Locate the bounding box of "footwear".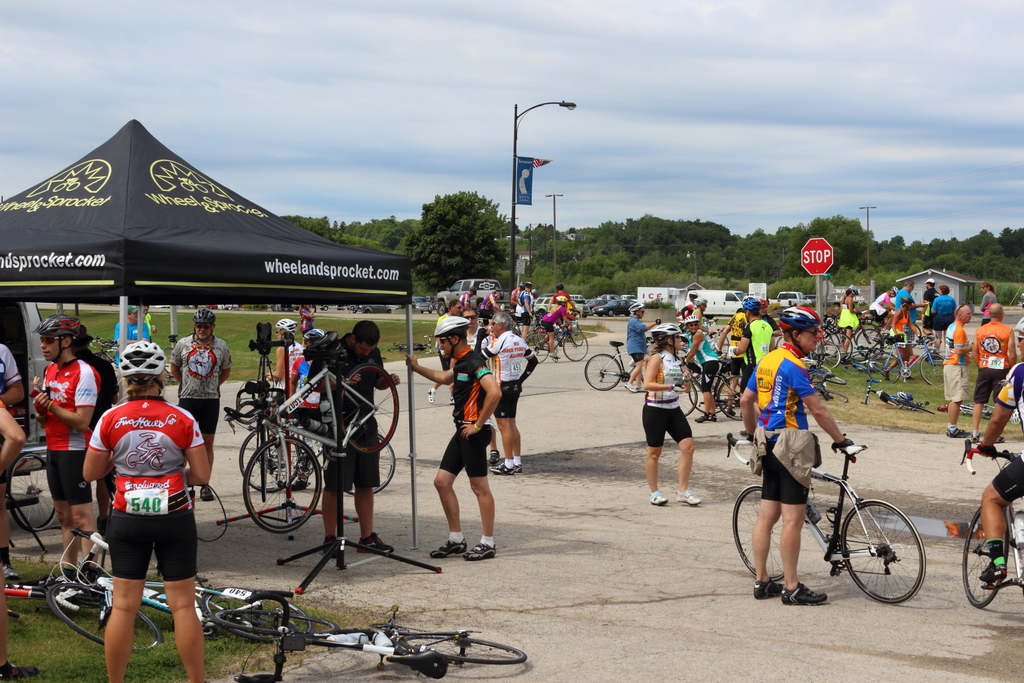
Bounding box: bbox=[782, 587, 830, 603].
